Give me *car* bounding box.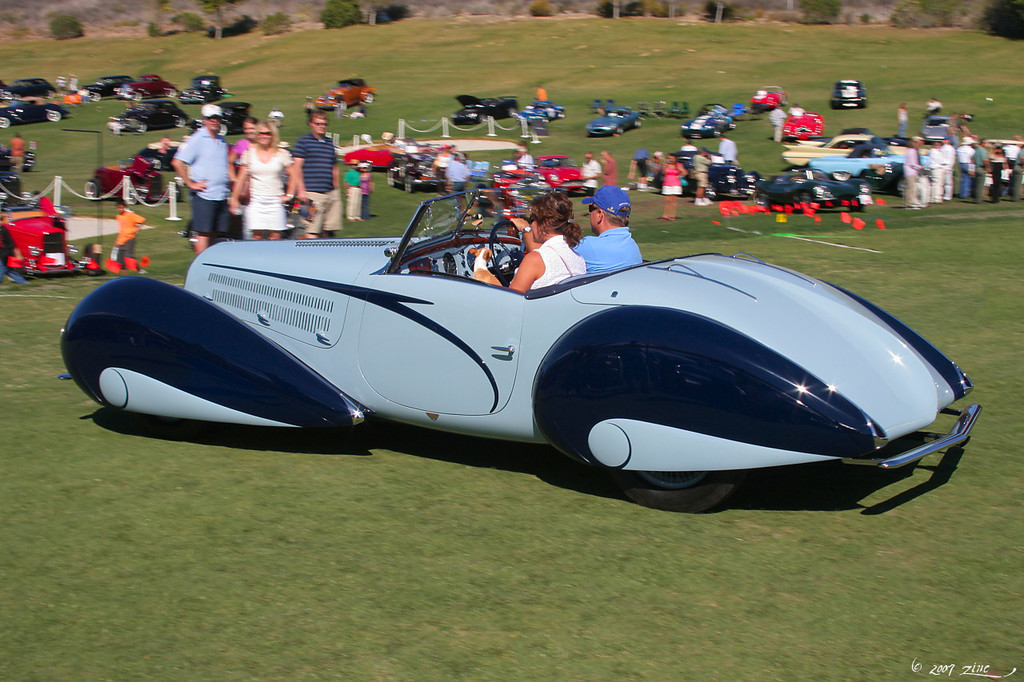
{"x1": 178, "y1": 77, "x2": 228, "y2": 108}.
